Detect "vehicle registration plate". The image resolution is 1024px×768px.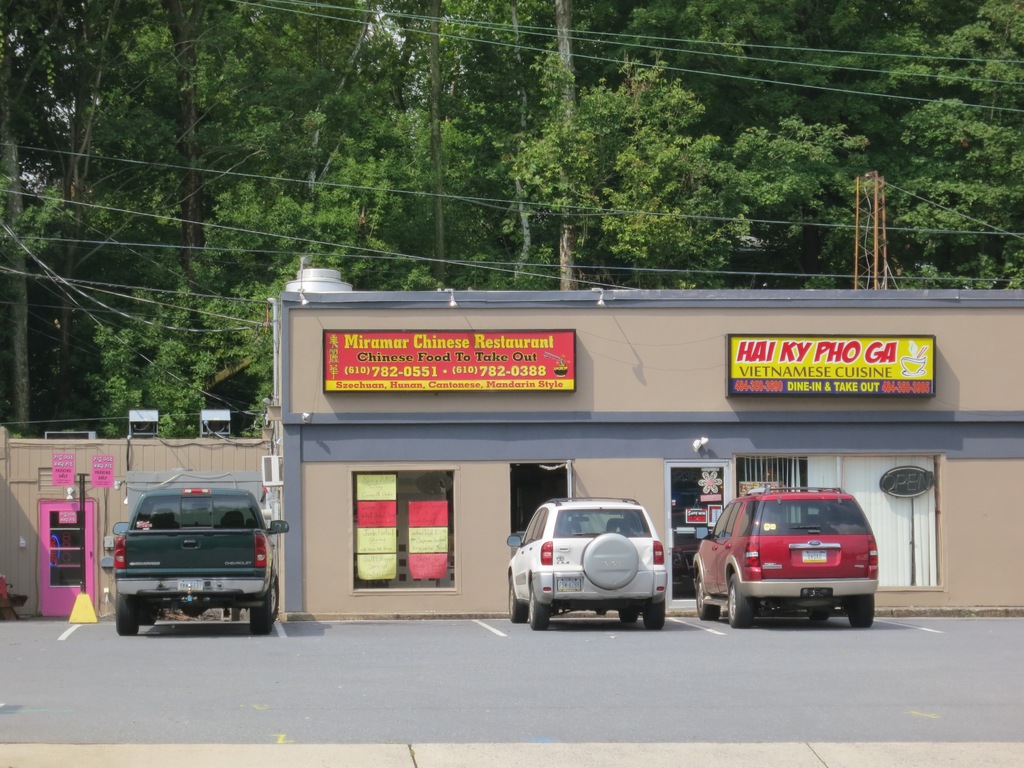
locate(178, 579, 202, 593).
